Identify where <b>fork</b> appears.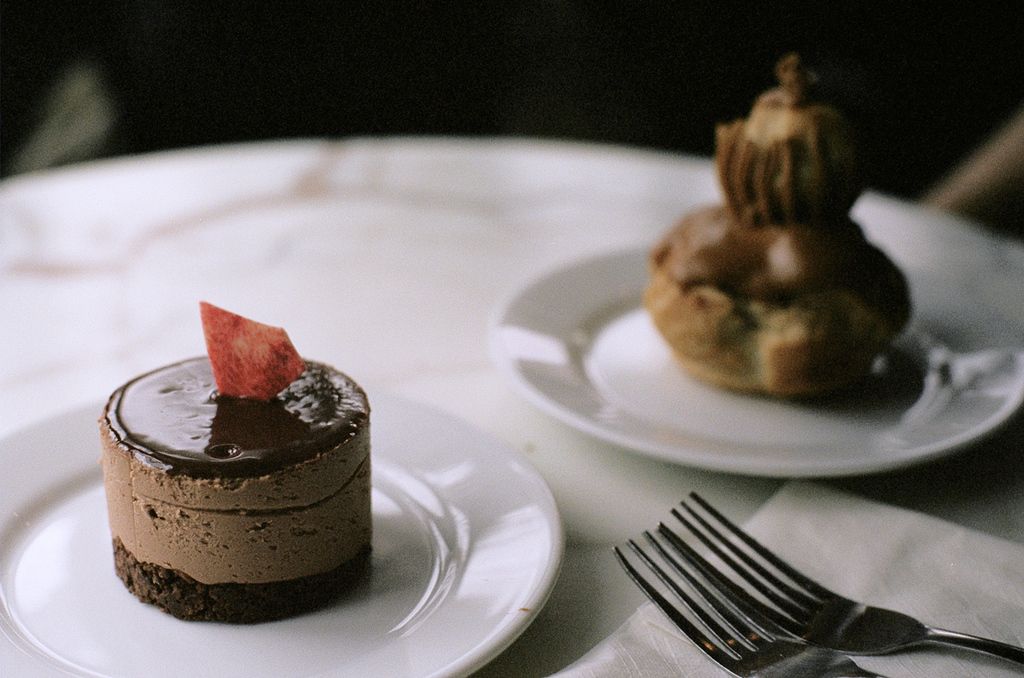
Appears at 654:490:1023:669.
